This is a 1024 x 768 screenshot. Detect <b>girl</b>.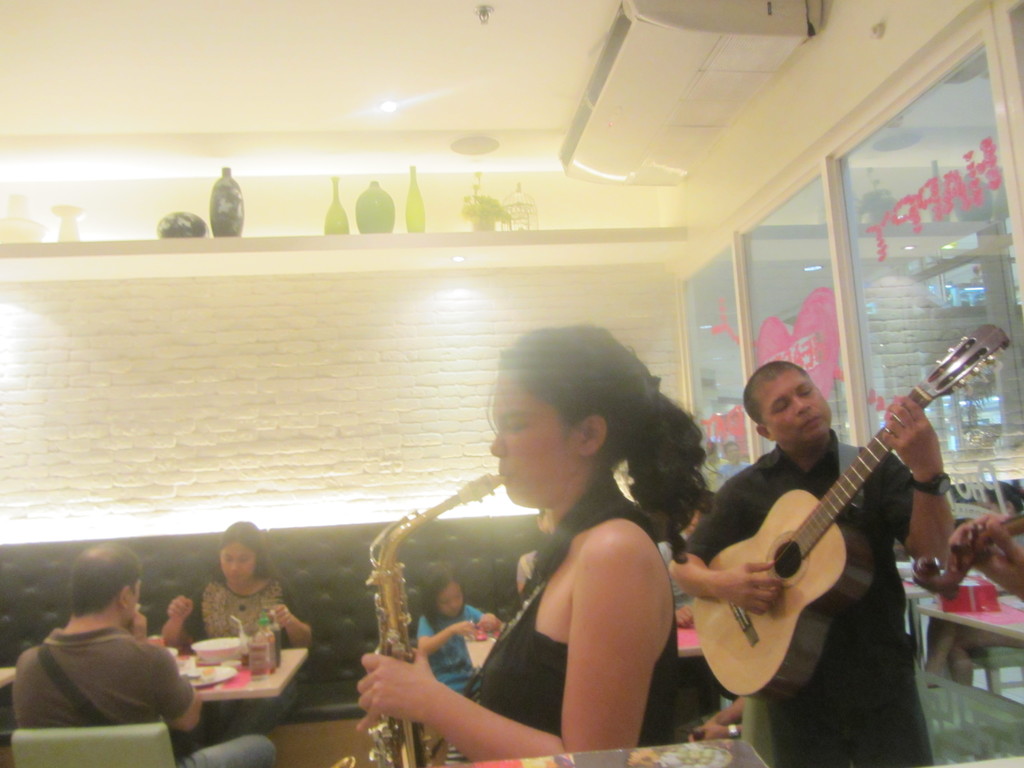
left=356, top=321, right=721, bottom=764.
